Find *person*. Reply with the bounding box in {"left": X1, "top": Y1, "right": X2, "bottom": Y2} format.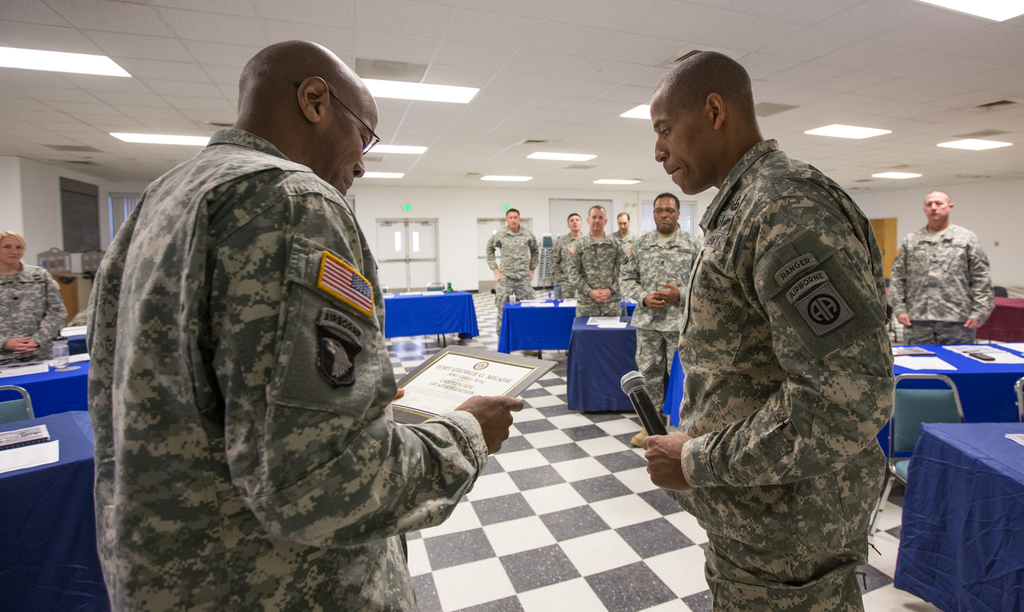
{"left": 483, "top": 207, "right": 545, "bottom": 346}.
